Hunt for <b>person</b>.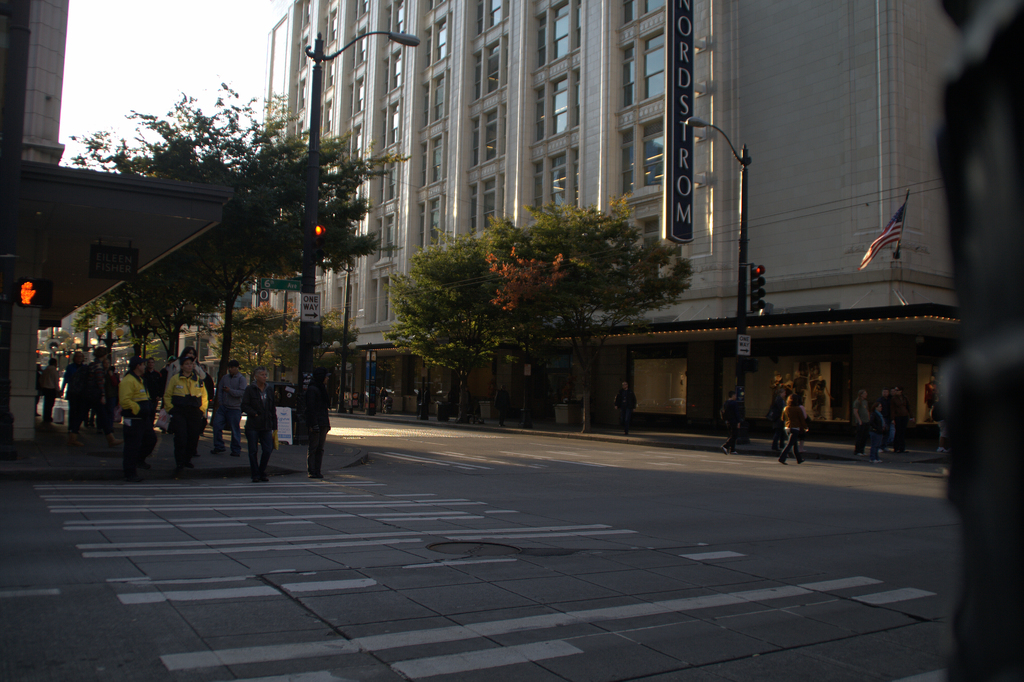
Hunted down at x1=849, y1=389, x2=875, y2=466.
